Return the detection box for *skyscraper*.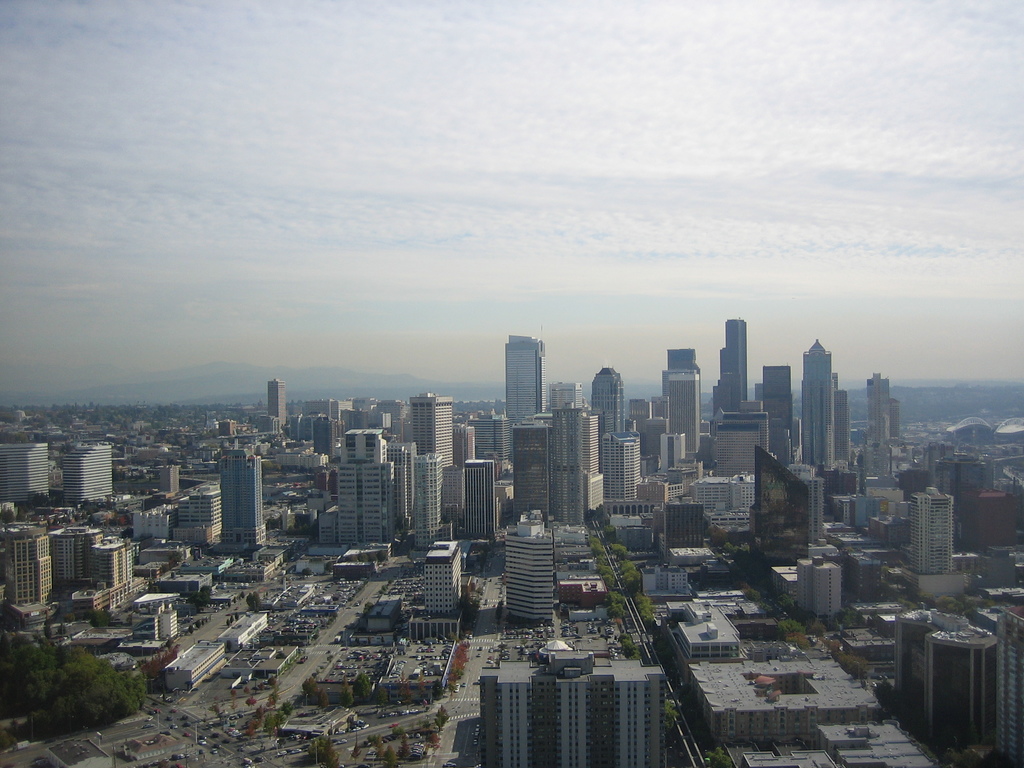
(668,346,698,367).
